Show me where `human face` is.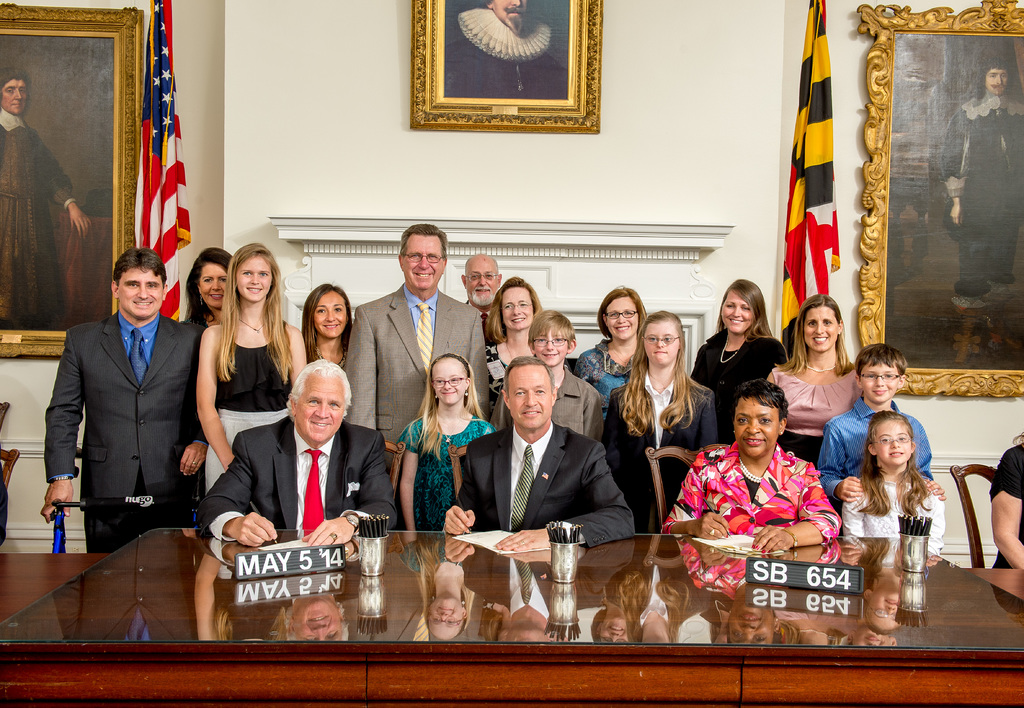
`human face` is at [left=804, top=305, right=839, bottom=353].
